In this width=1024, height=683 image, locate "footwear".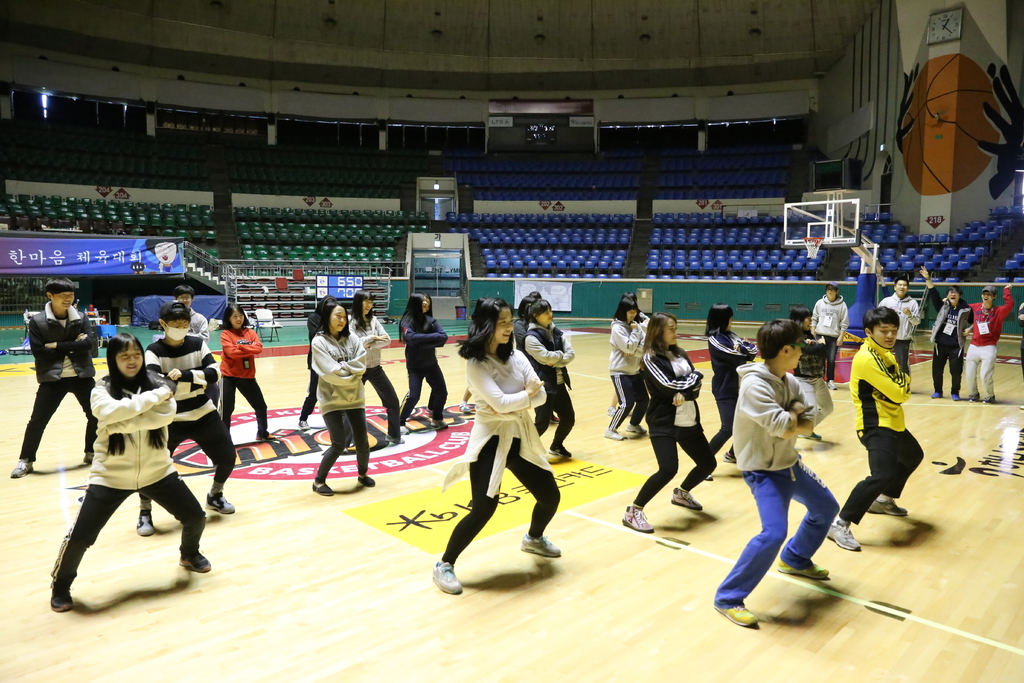
Bounding box: 429, 422, 451, 431.
